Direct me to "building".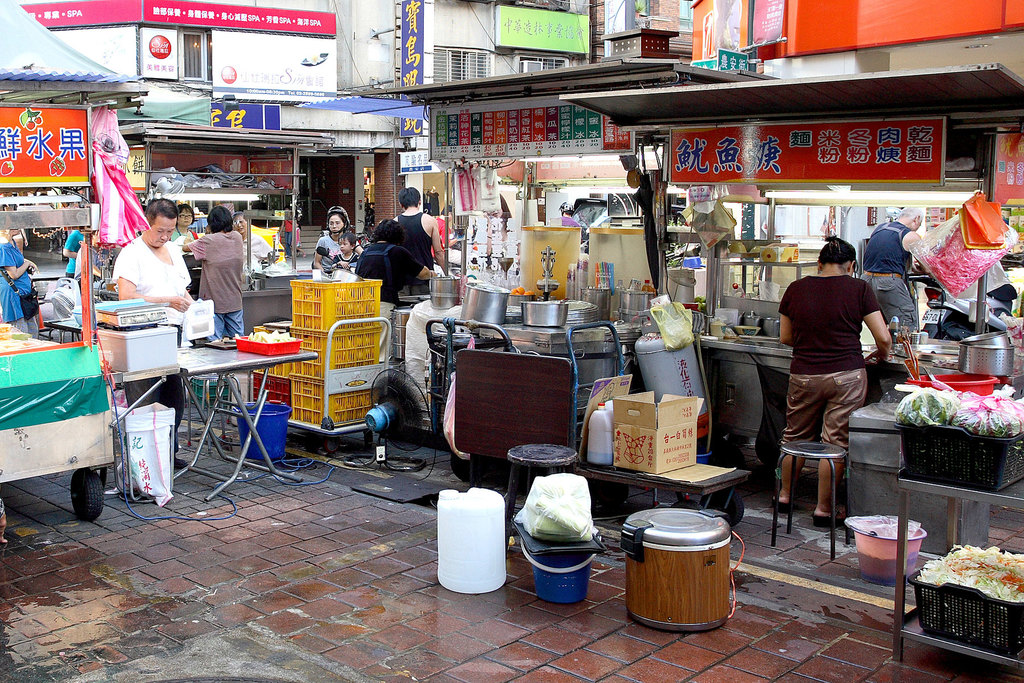
Direction: 332 4 580 97.
